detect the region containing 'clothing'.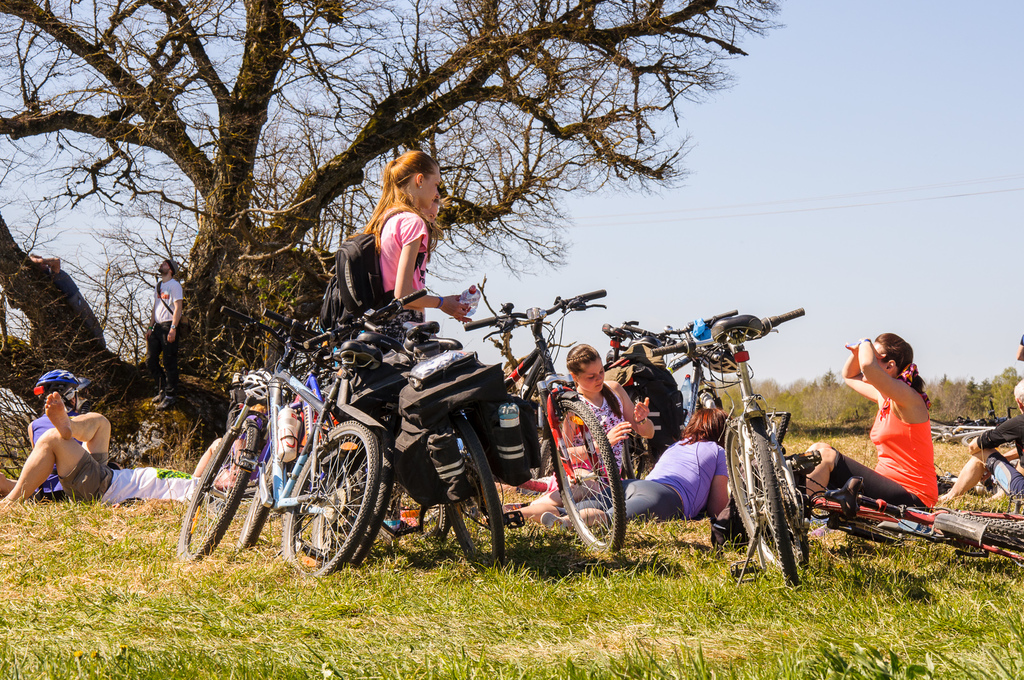
Rect(28, 420, 78, 499).
